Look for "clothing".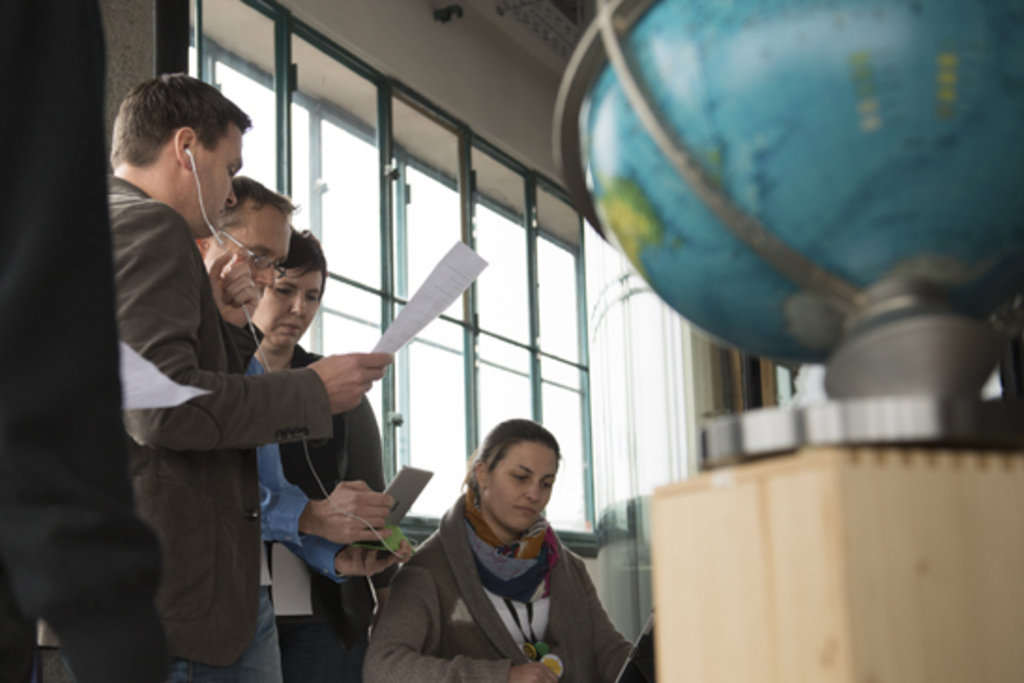
Found: <bbox>359, 492, 633, 681</bbox>.
